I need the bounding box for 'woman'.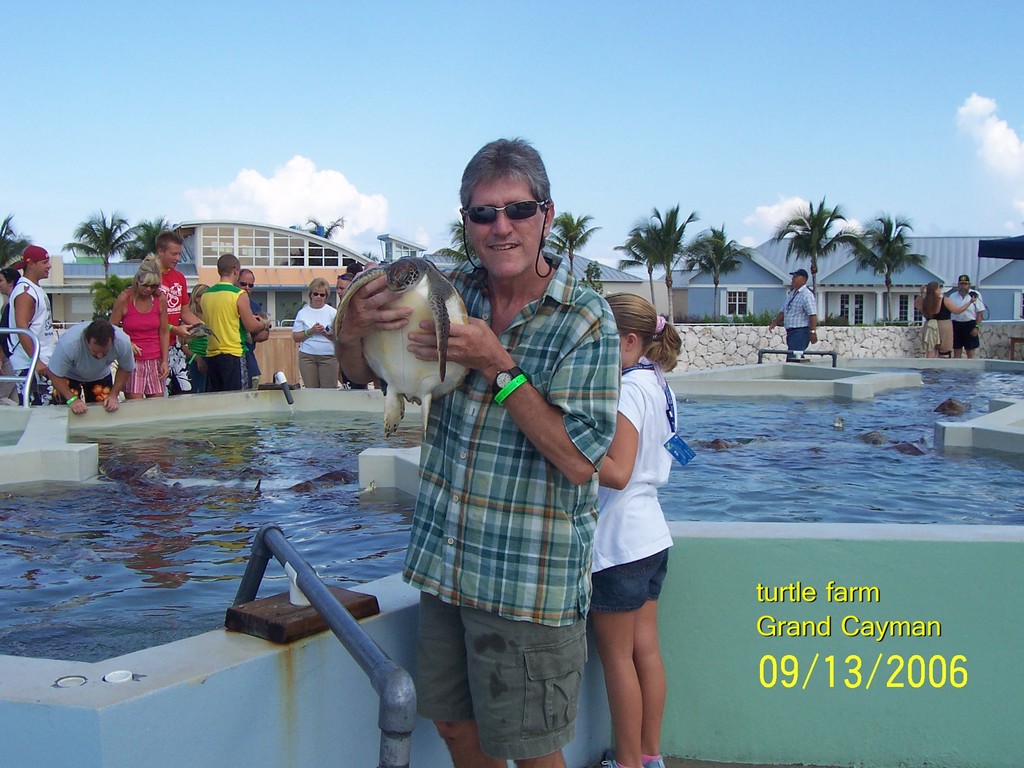
Here it is: {"left": 107, "top": 257, "right": 172, "bottom": 397}.
